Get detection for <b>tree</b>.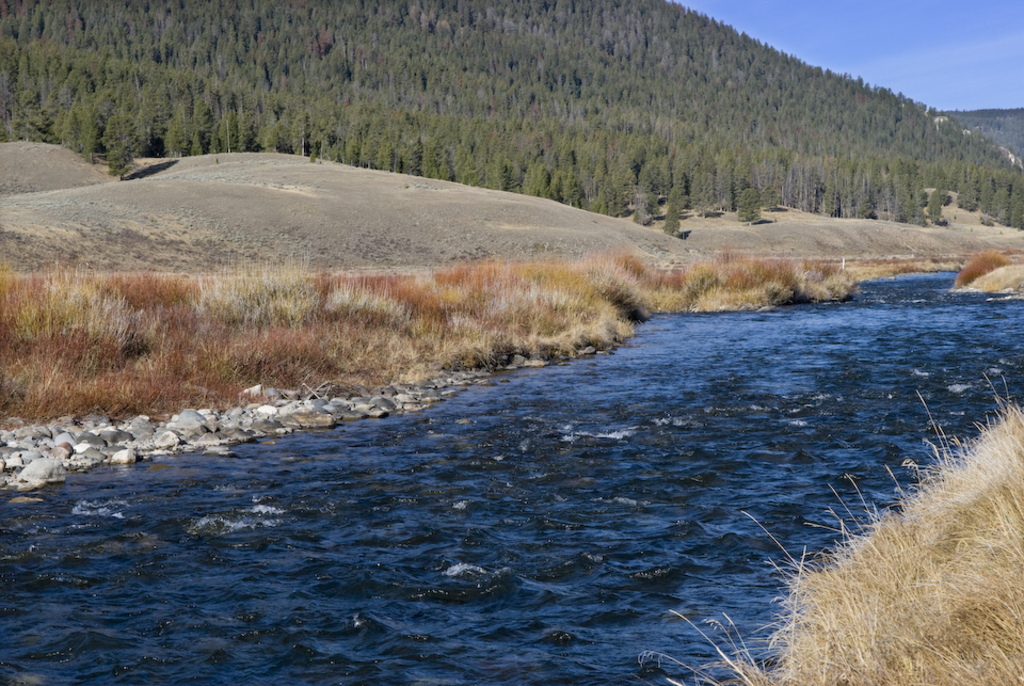
Detection: (510,147,531,192).
